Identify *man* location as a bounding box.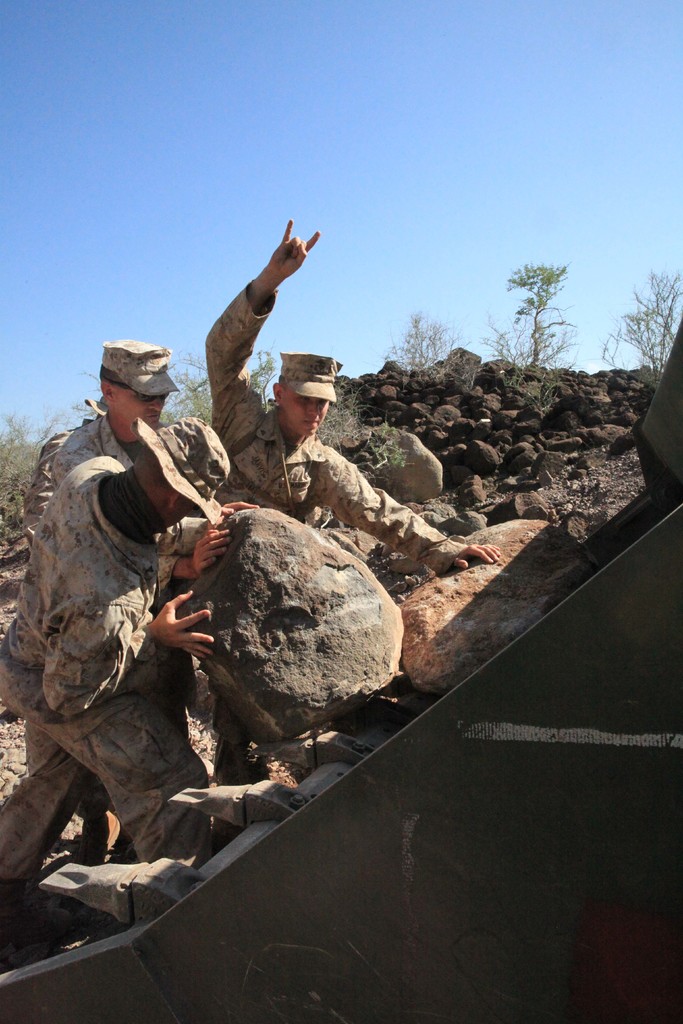
x1=0 y1=415 x2=232 y2=893.
